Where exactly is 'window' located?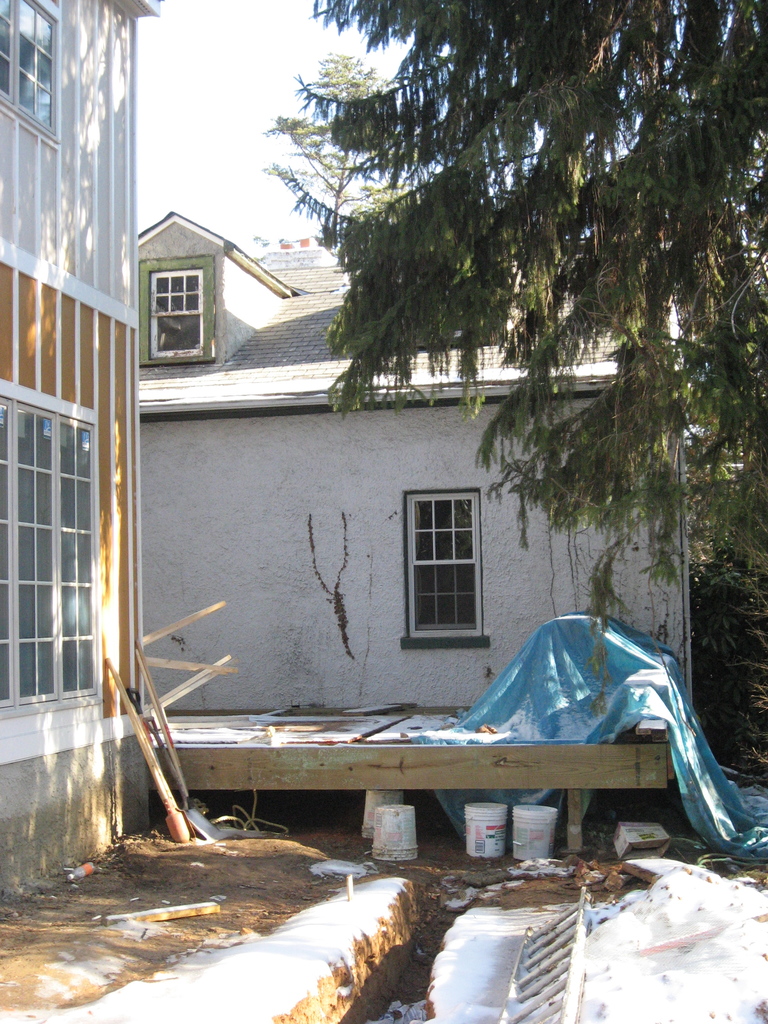
Its bounding box is detection(0, 0, 54, 137).
